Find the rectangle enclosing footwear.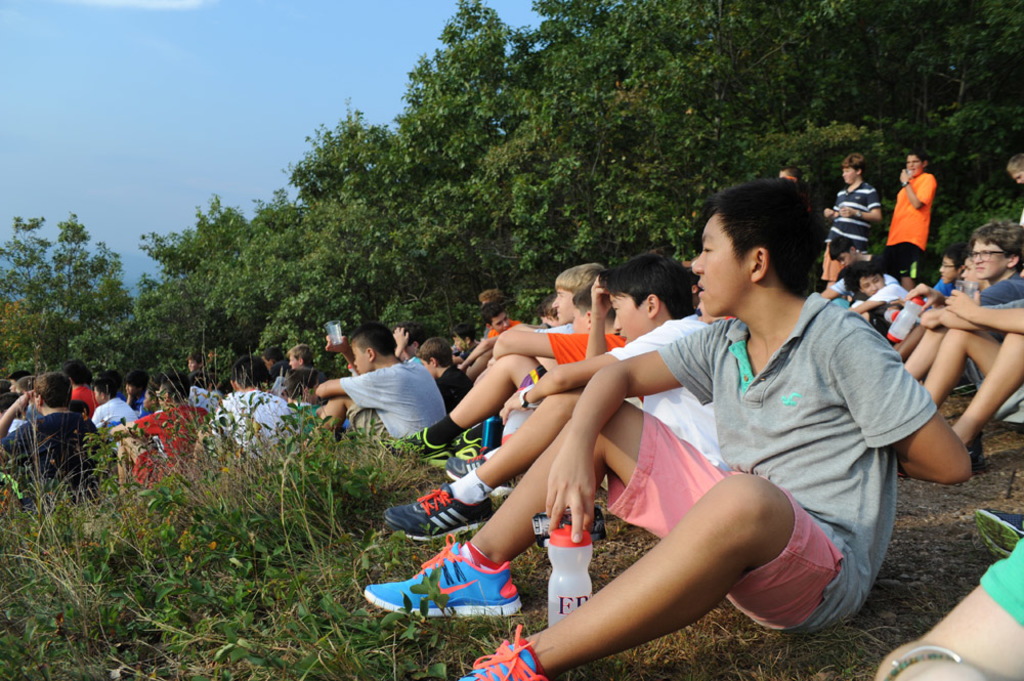
974, 507, 1023, 559.
